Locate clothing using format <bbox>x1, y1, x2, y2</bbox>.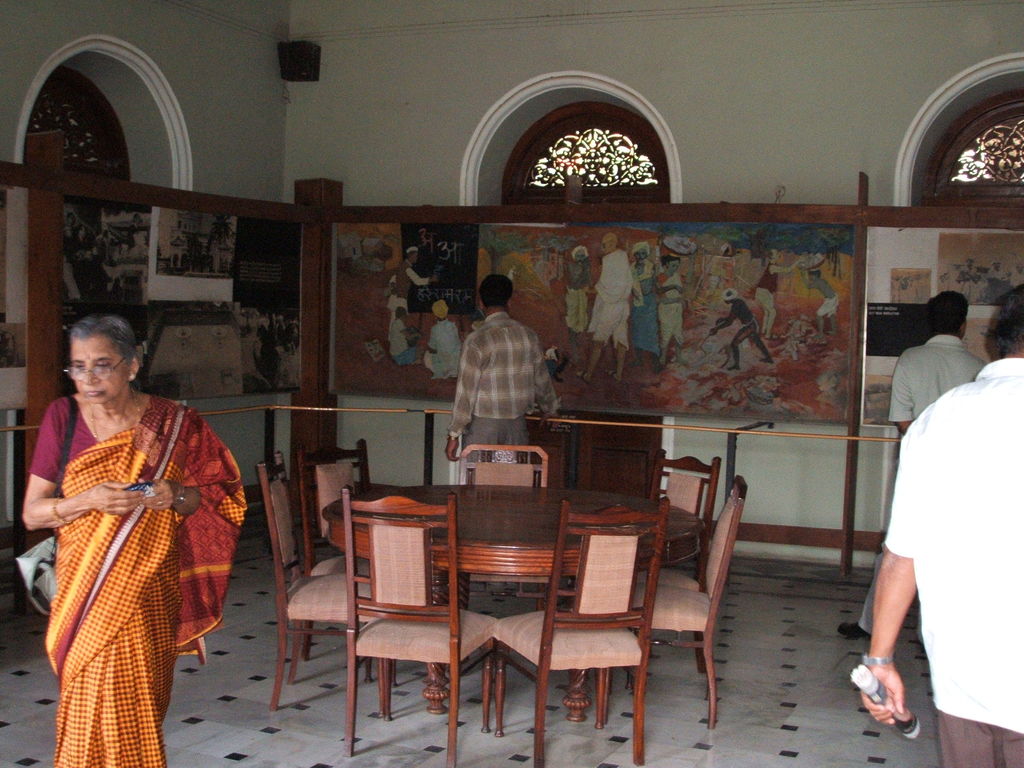
<bbox>883, 362, 1023, 767</bbox>.
